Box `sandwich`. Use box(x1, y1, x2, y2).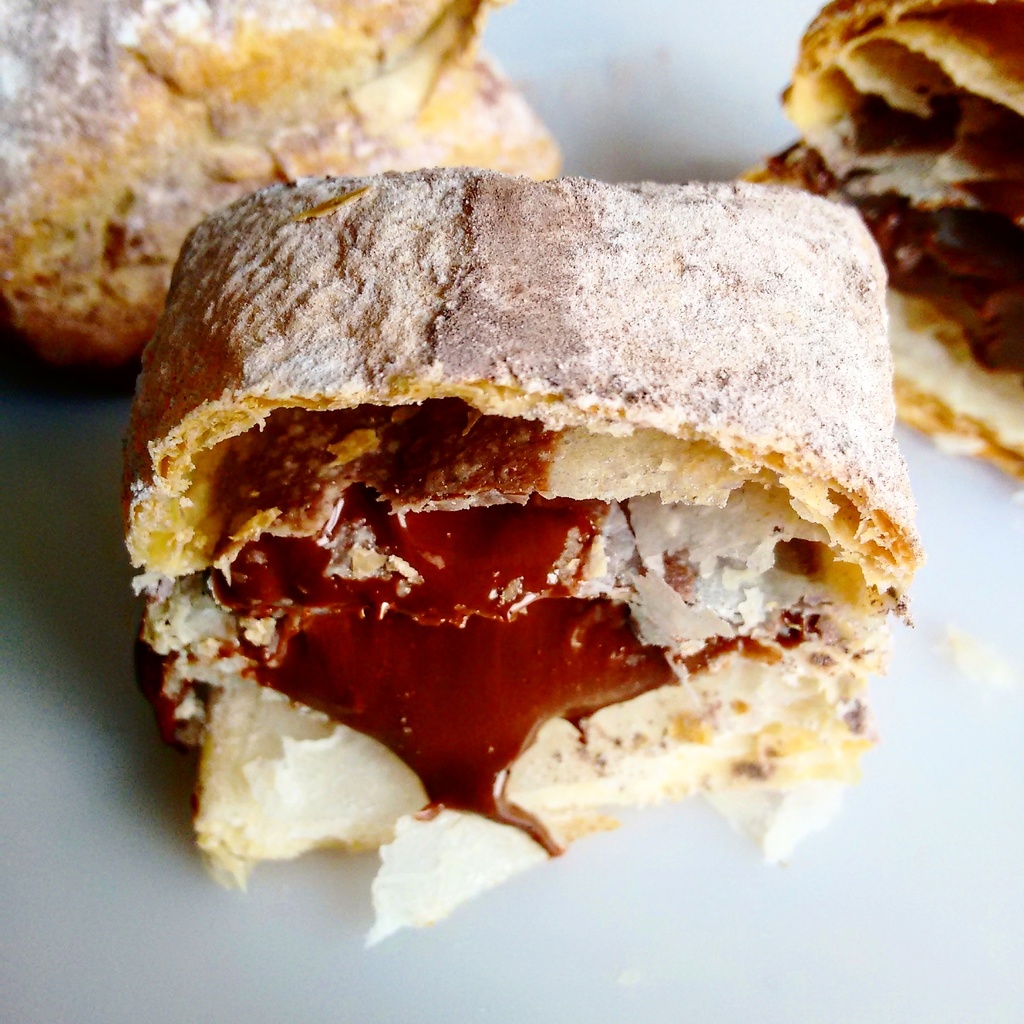
box(122, 180, 932, 949).
